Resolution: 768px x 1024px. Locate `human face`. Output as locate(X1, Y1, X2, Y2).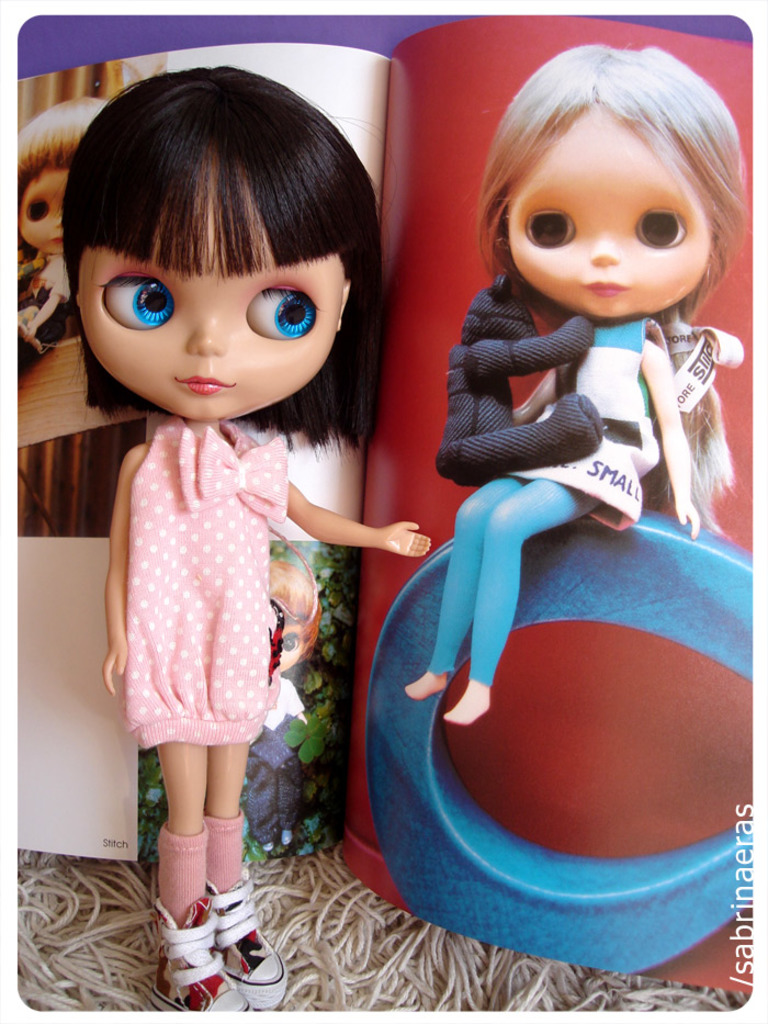
locate(500, 108, 711, 326).
